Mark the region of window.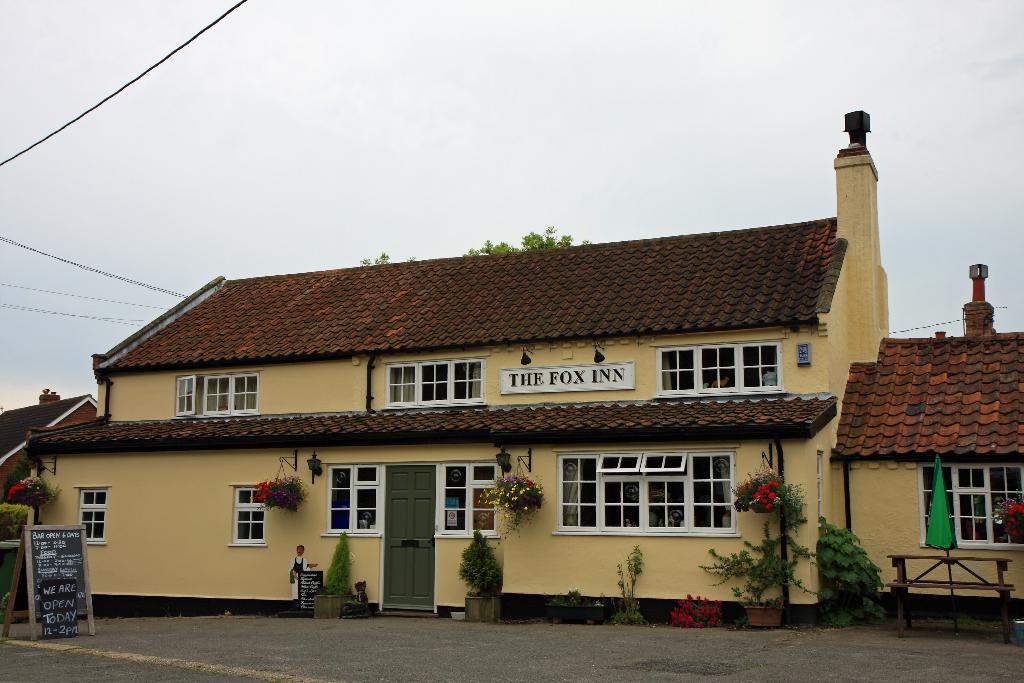
Region: (x1=380, y1=349, x2=490, y2=404).
